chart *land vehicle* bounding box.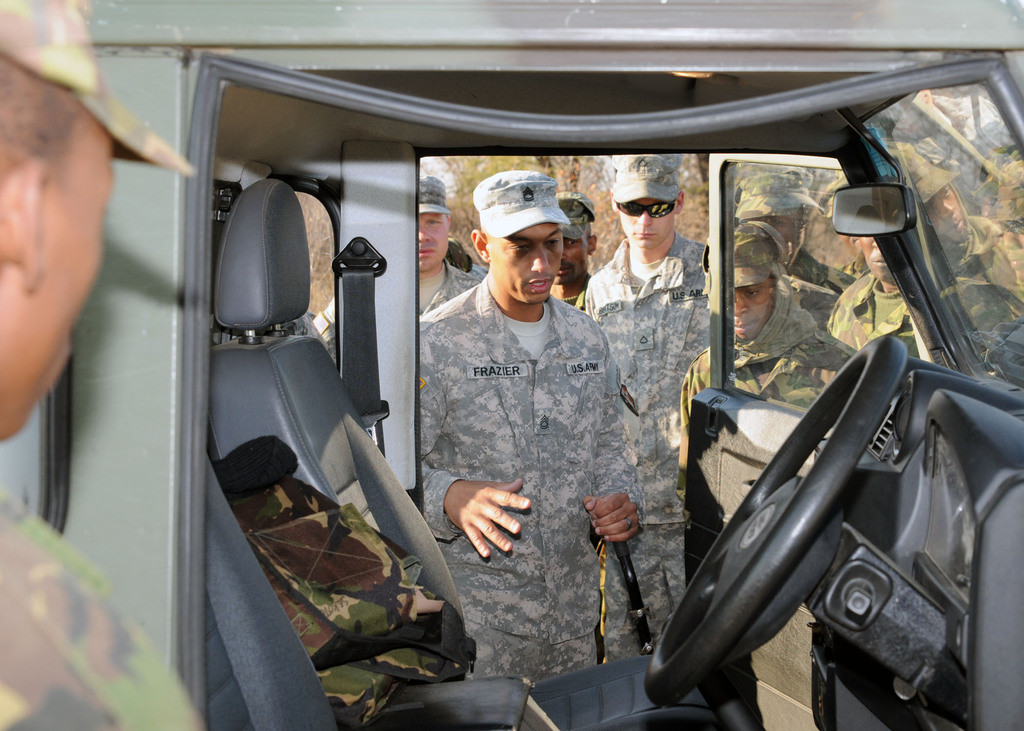
Charted: x1=93 y1=17 x2=983 y2=698.
